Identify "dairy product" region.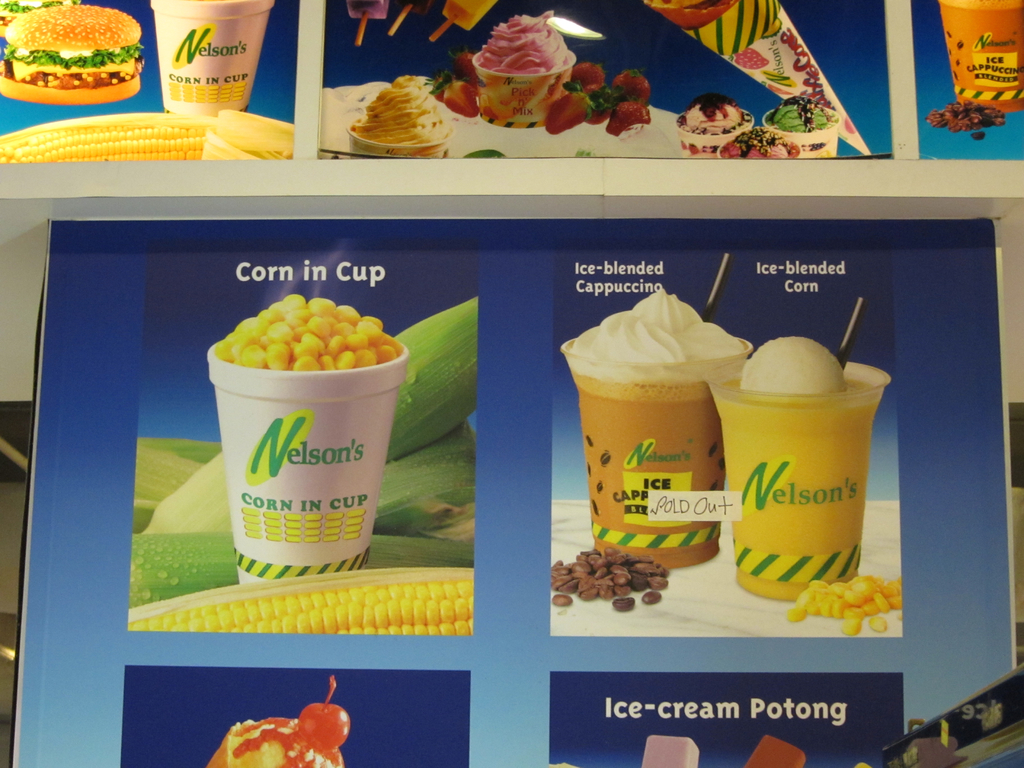
Region: pyautogui.locateOnScreen(679, 100, 746, 158).
